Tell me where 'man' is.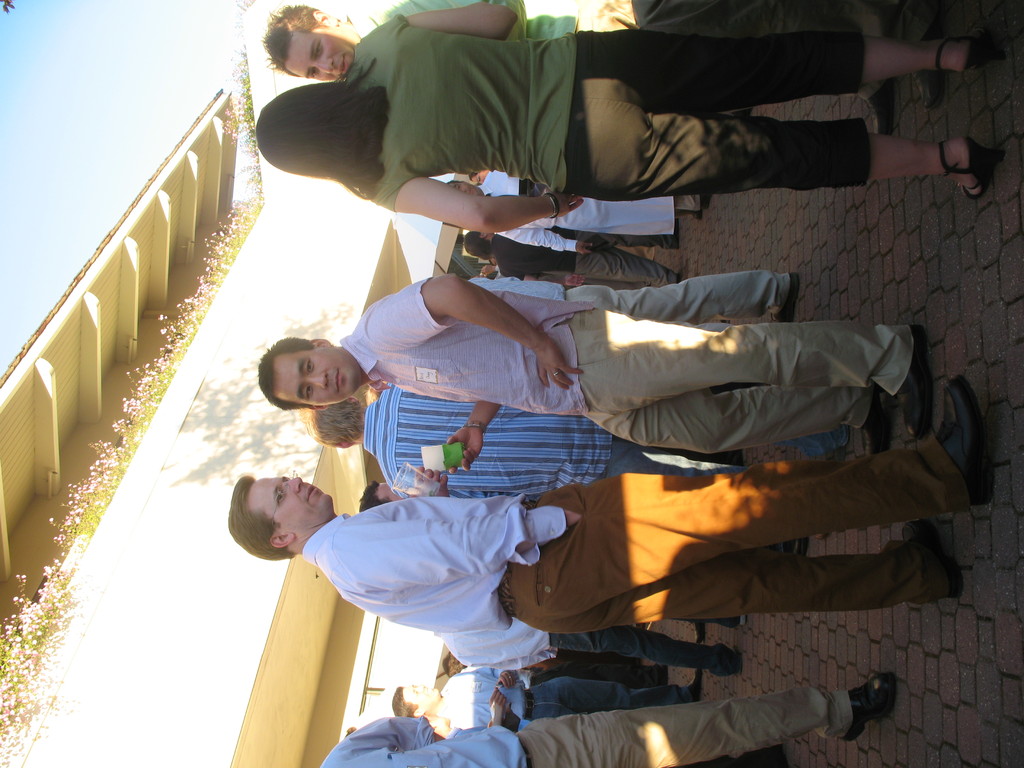
'man' is at bbox=[259, 274, 936, 457].
